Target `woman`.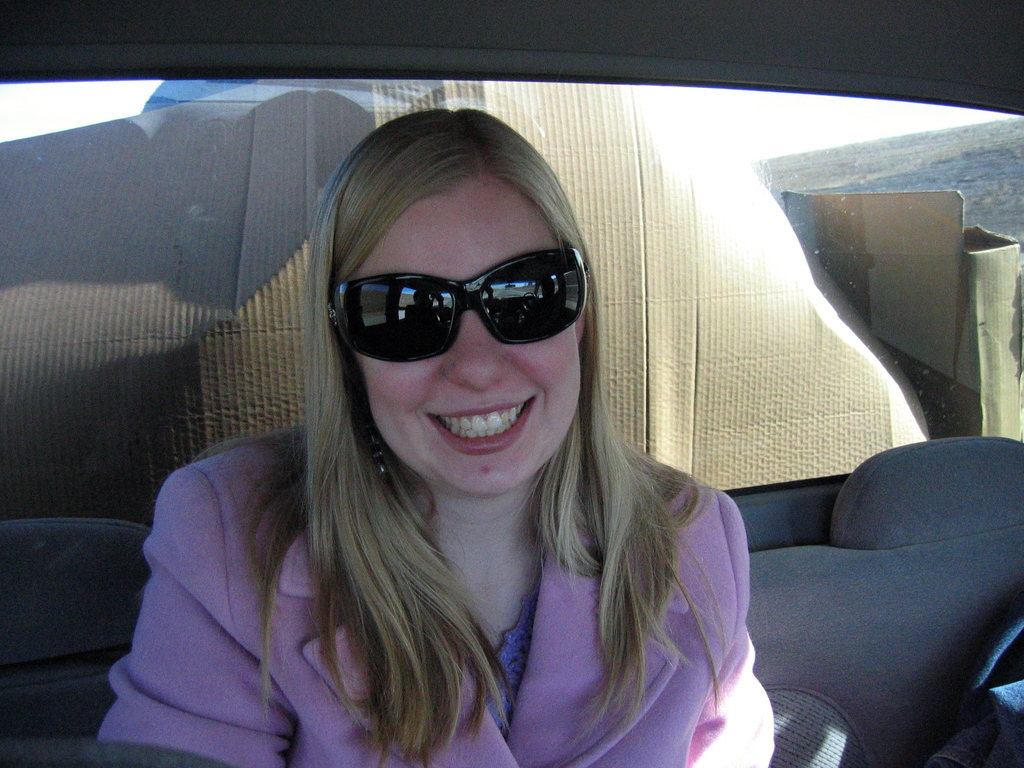
Target region: region(91, 145, 795, 767).
